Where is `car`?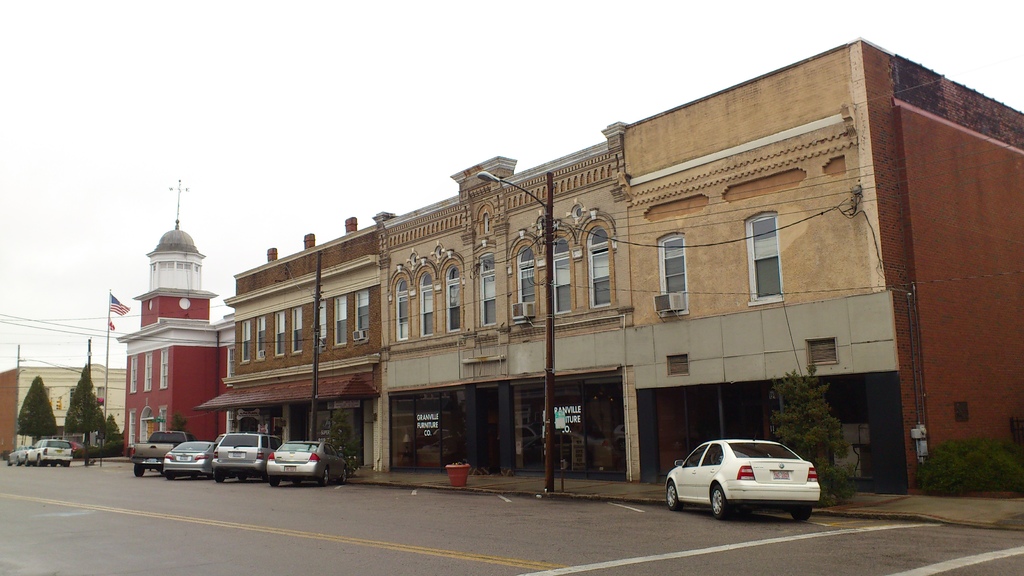
box(211, 432, 282, 482).
